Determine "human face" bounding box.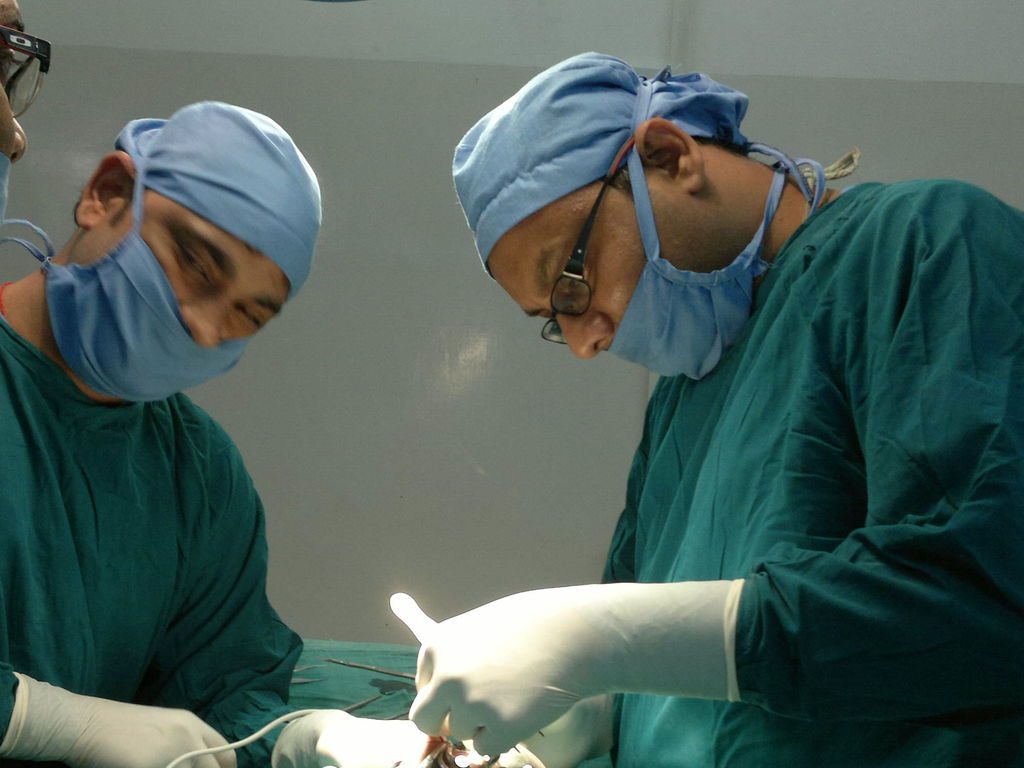
Determined: 486, 177, 747, 358.
